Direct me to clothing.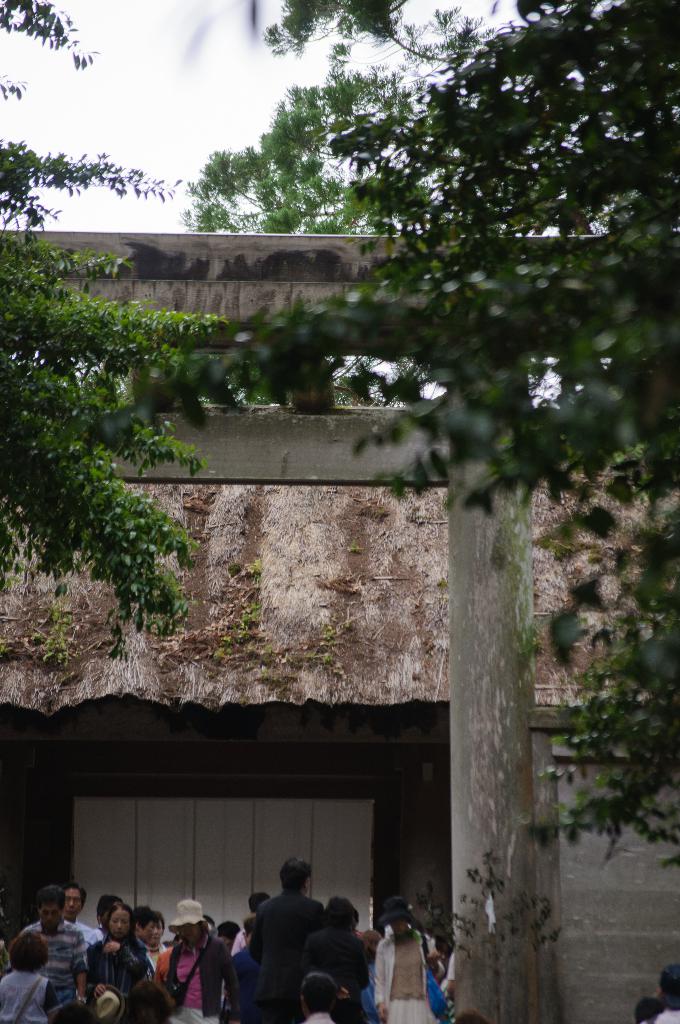
Direction: (287,918,369,984).
